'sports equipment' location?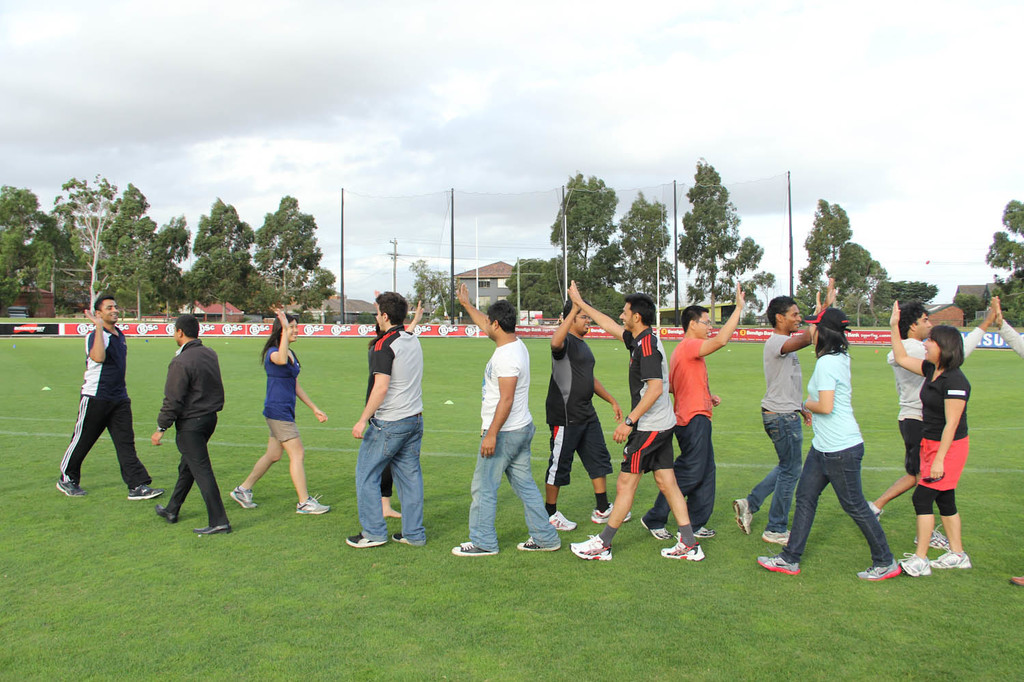
detection(293, 492, 331, 514)
